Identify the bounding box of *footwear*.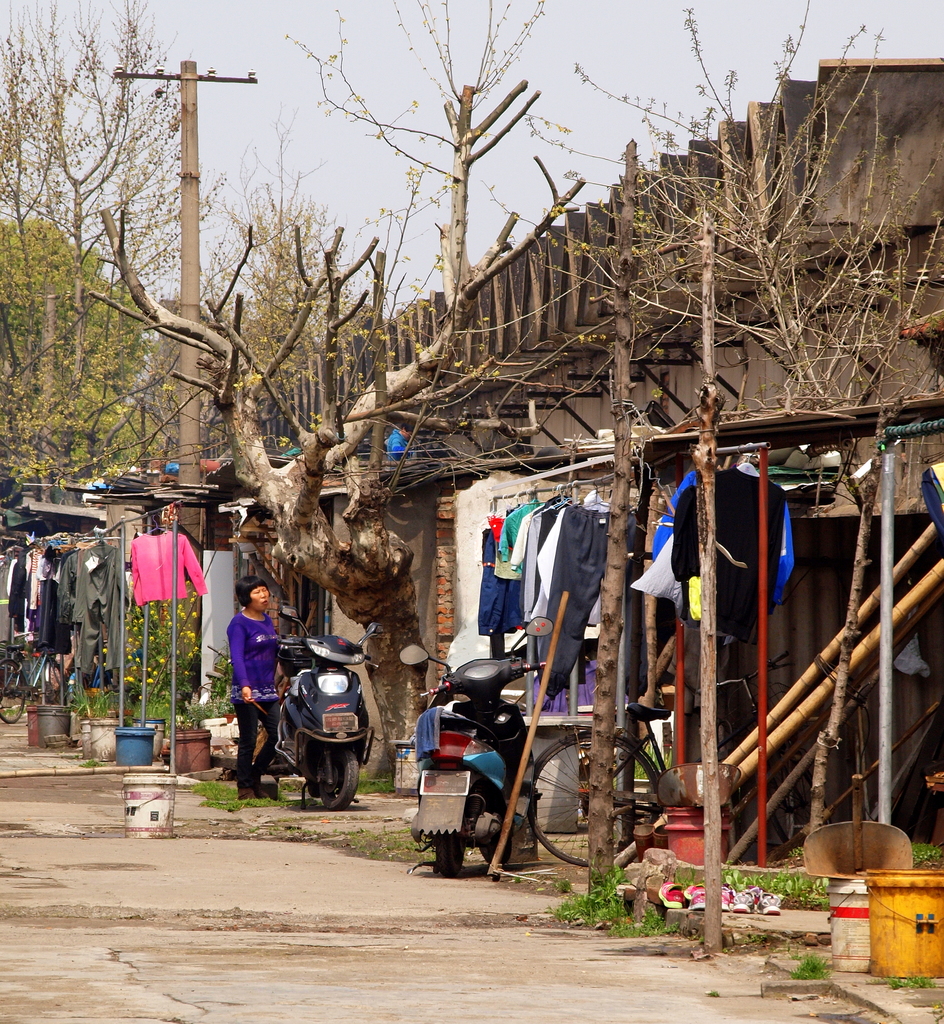
crop(720, 886, 732, 914).
